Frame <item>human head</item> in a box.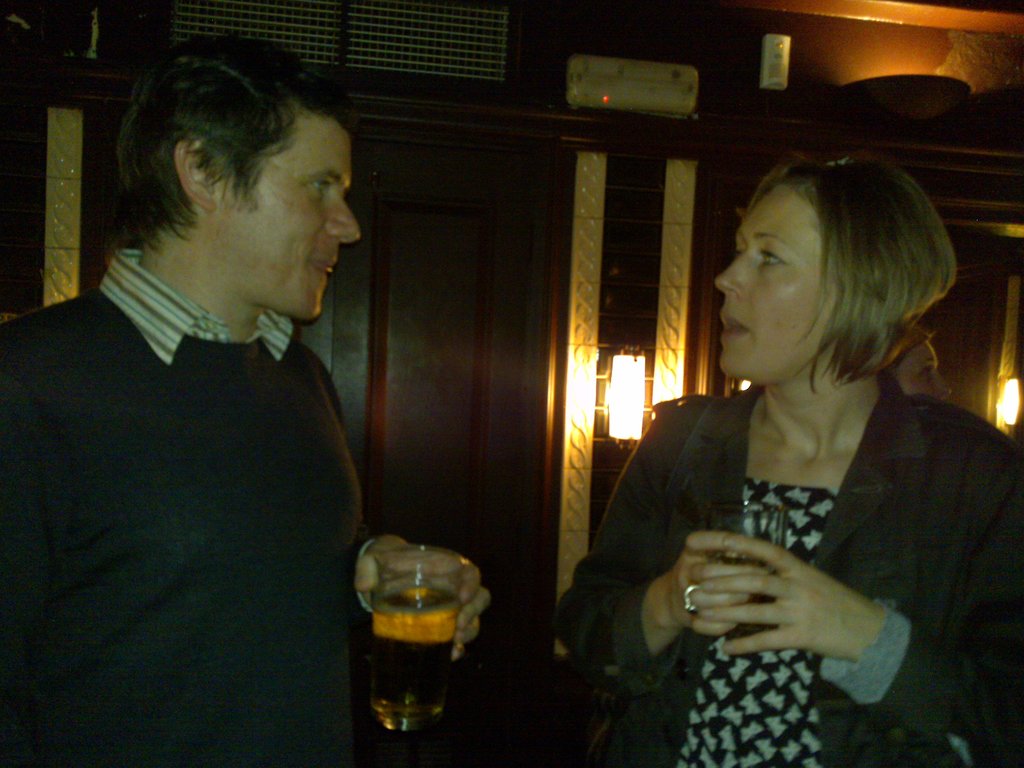
[673,156,993,395].
